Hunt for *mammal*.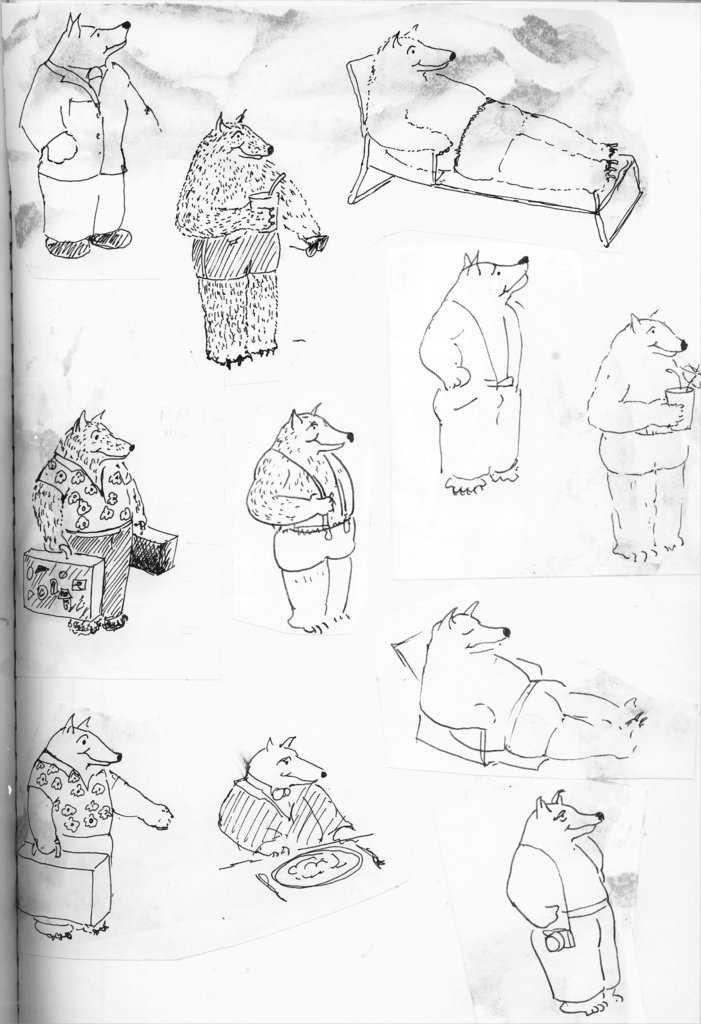
Hunted down at <region>415, 599, 645, 764</region>.
